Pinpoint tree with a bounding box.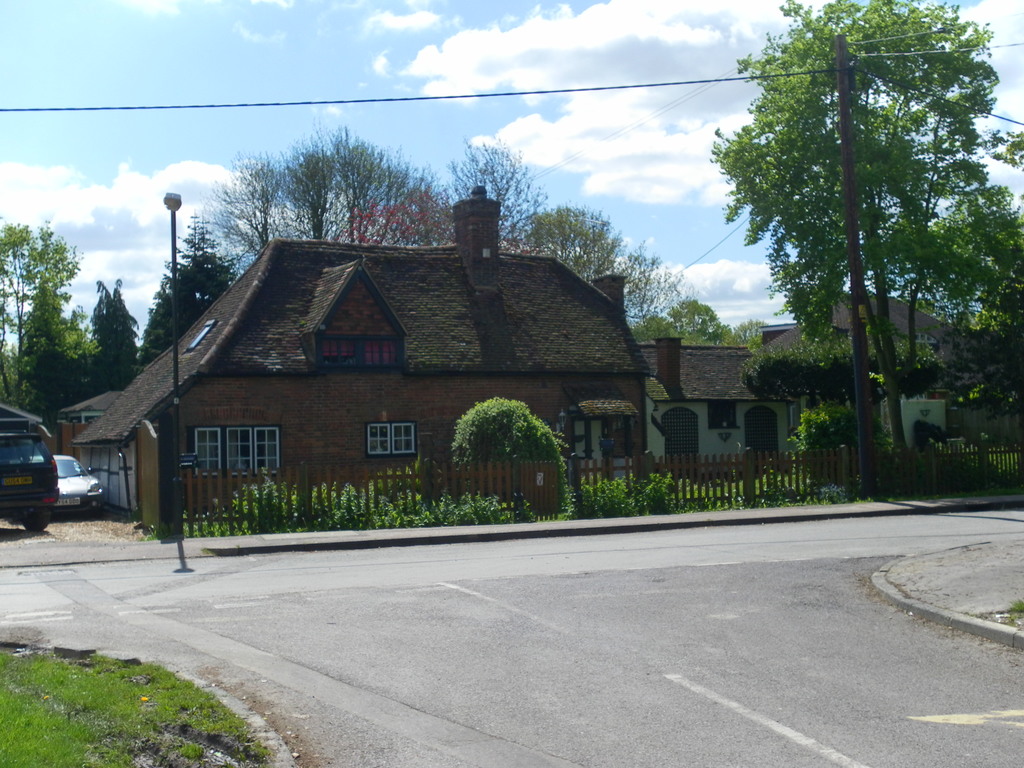
x1=922, y1=126, x2=1023, y2=343.
